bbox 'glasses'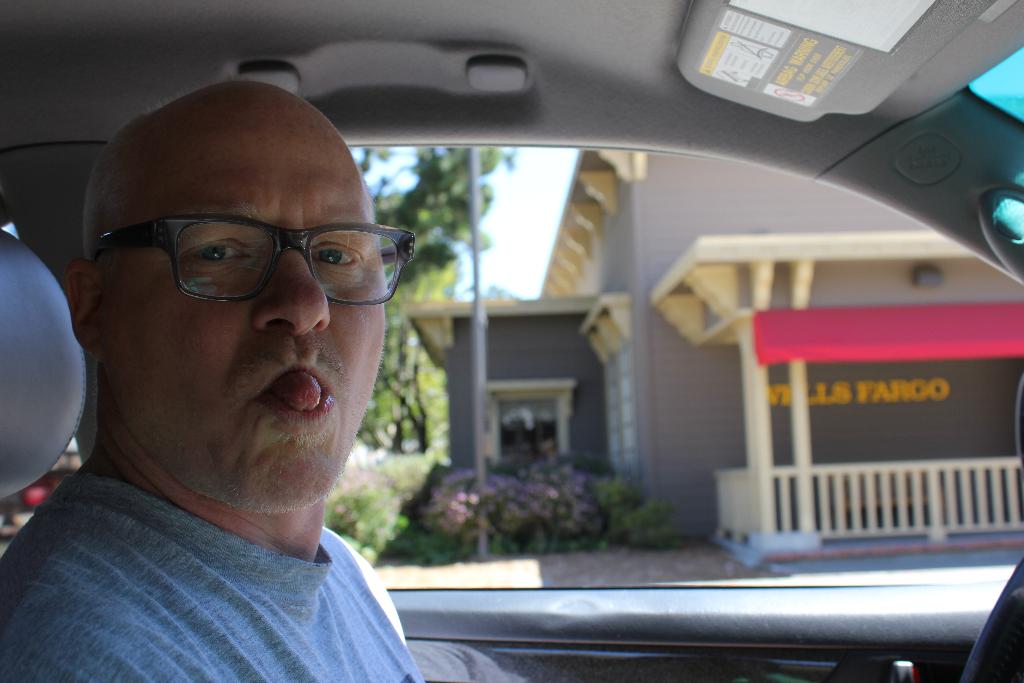
bbox=[74, 208, 422, 311]
